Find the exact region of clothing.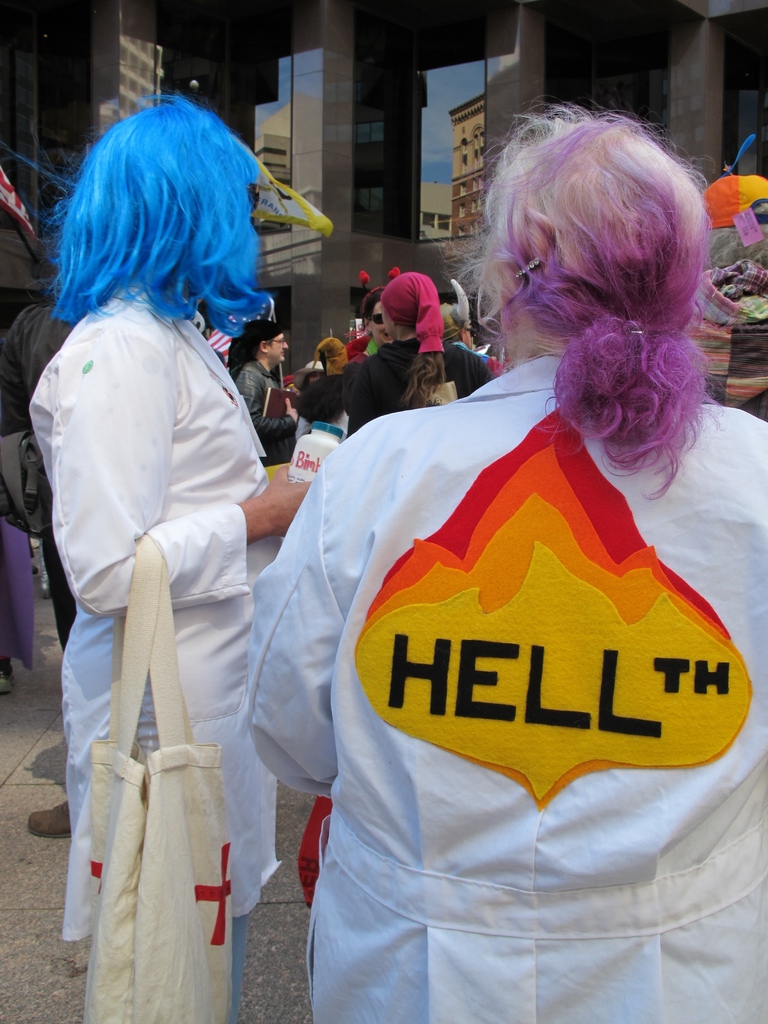
Exact region: <box>232,355,300,460</box>.
